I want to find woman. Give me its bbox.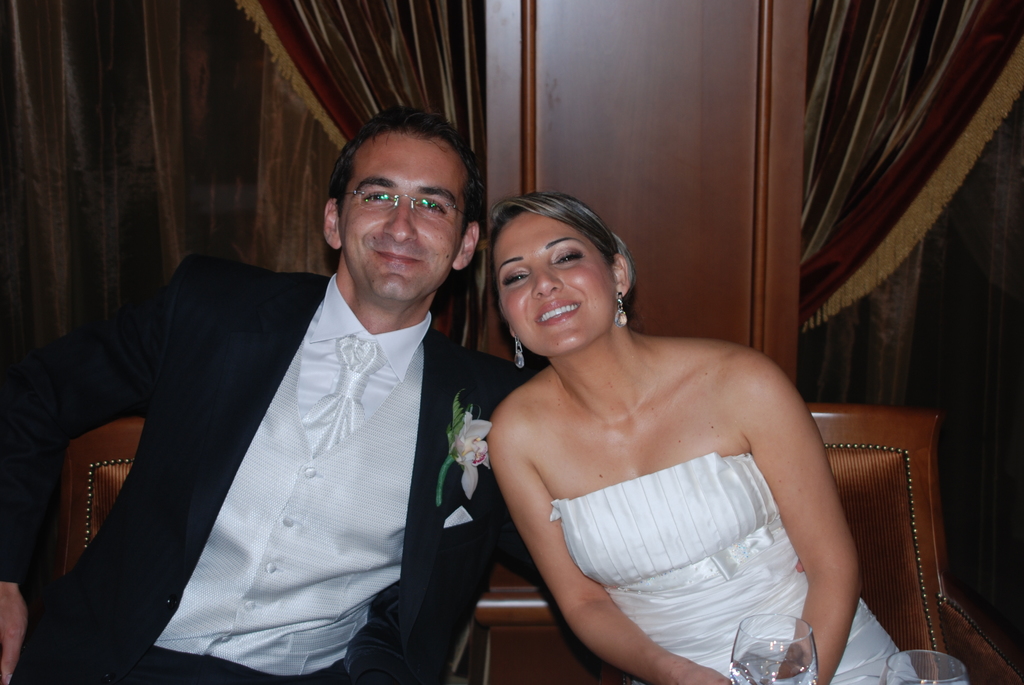
x1=454, y1=183, x2=879, y2=684.
